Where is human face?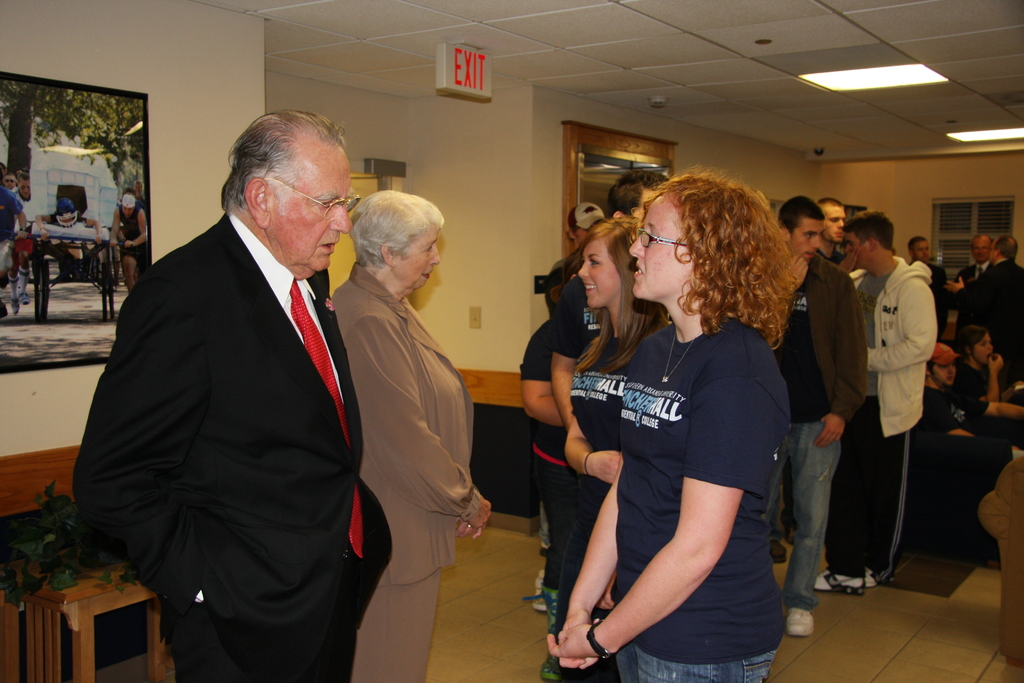
(971, 331, 991, 361).
